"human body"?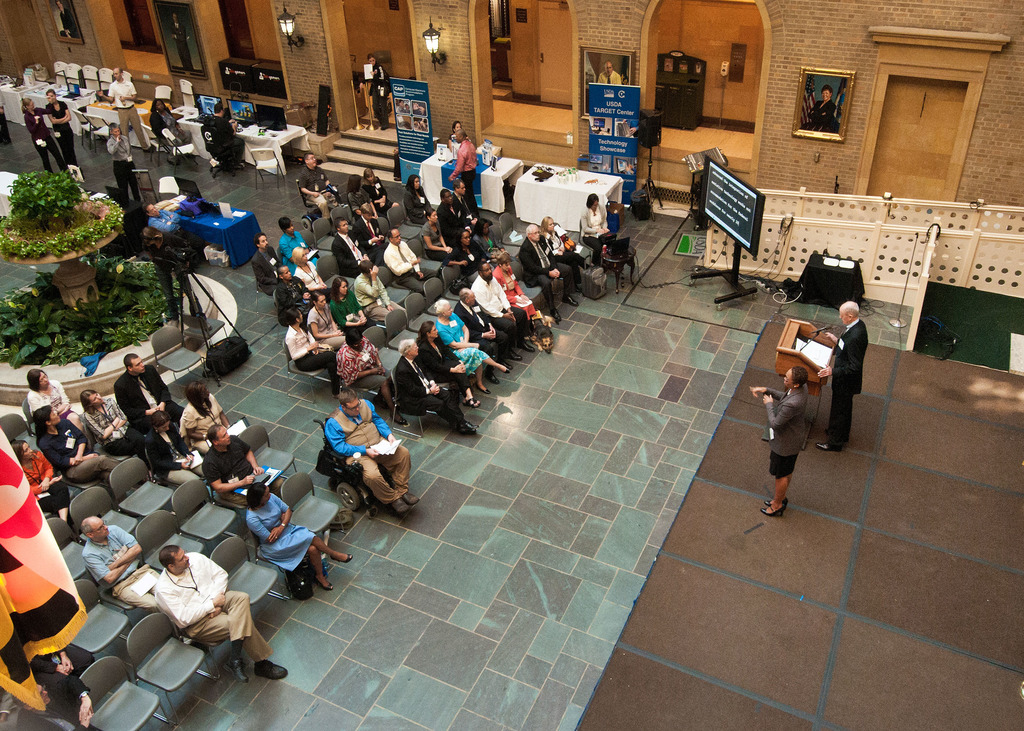
bbox(79, 517, 170, 609)
